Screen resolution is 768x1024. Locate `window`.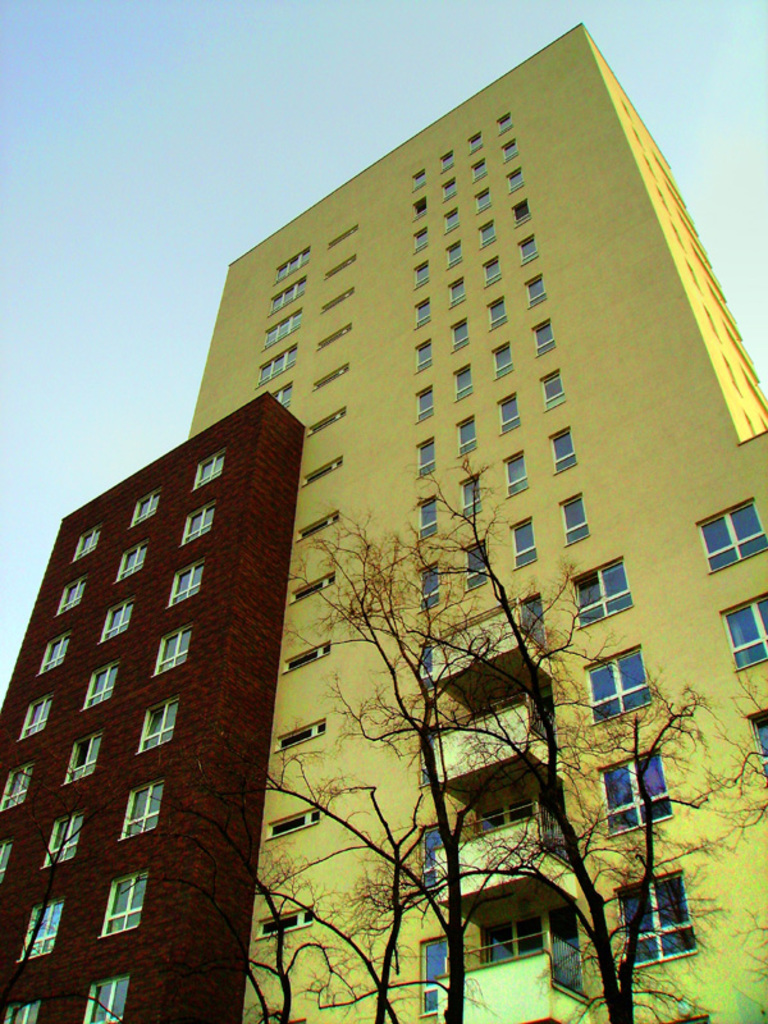
{"left": 460, "top": 415, "right": 475, "bottom": 454}.
